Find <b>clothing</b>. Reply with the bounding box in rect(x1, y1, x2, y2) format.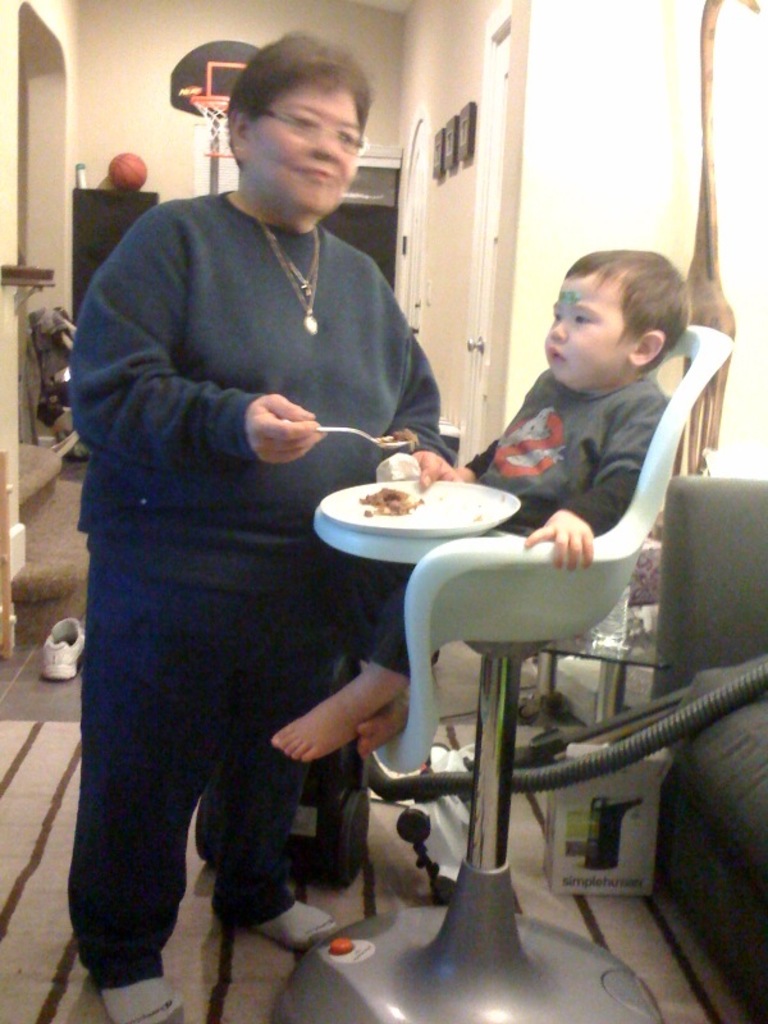
rect(63, 95, 426, 925).
